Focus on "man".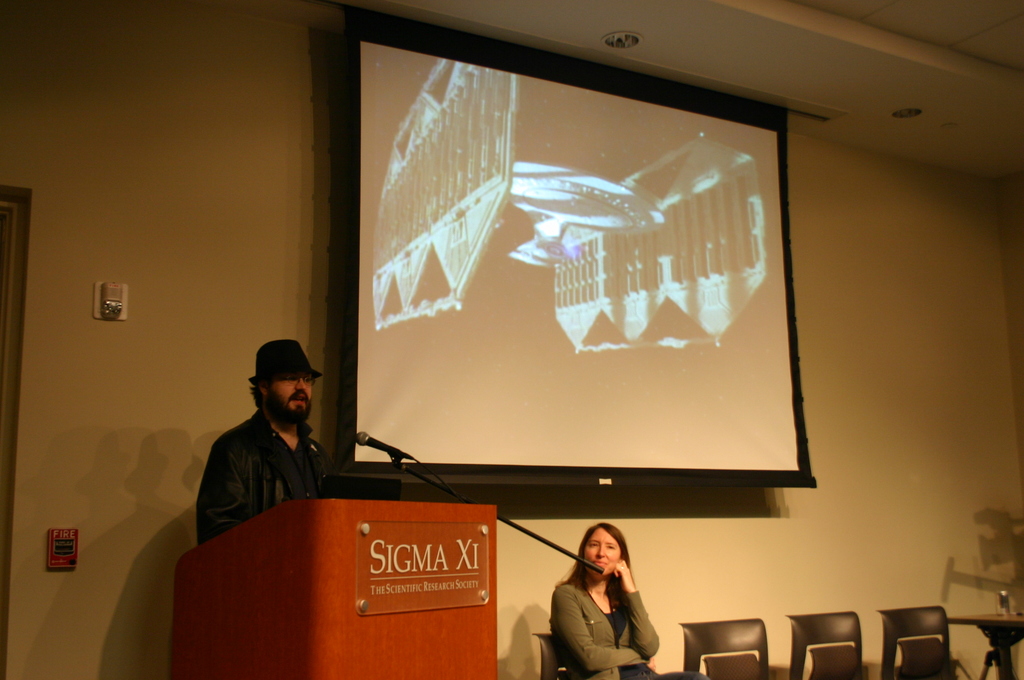
Focused at [182, 346, 348, 555].
